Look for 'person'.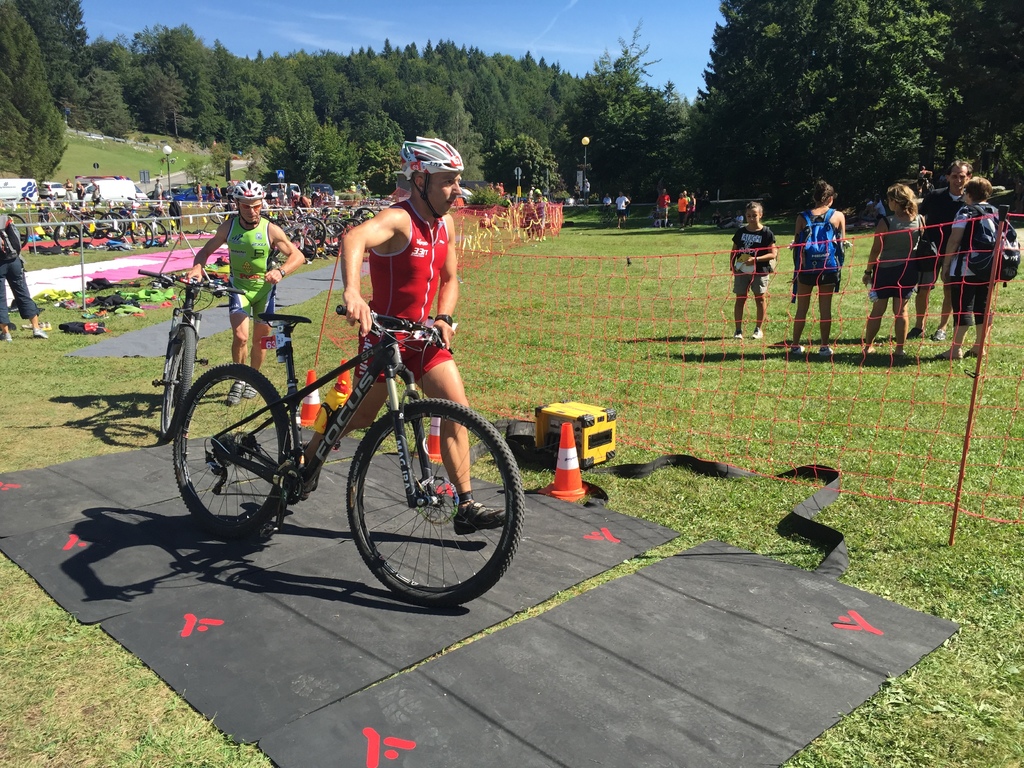
Found: bbox=[602, 193, 613, 221].
